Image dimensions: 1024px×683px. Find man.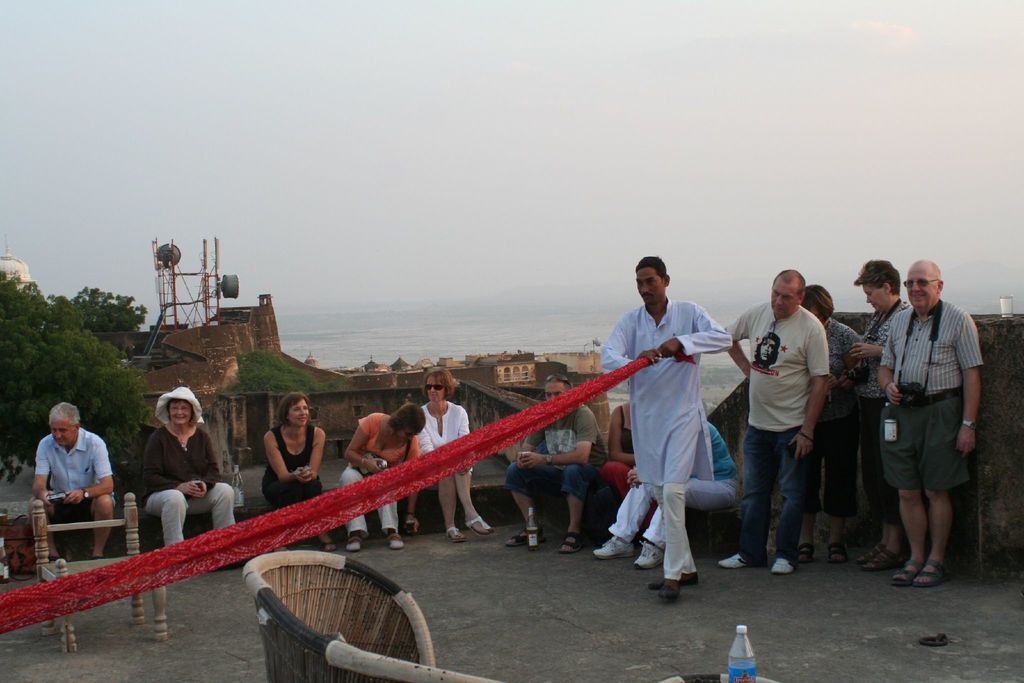
604/251/735/598.
